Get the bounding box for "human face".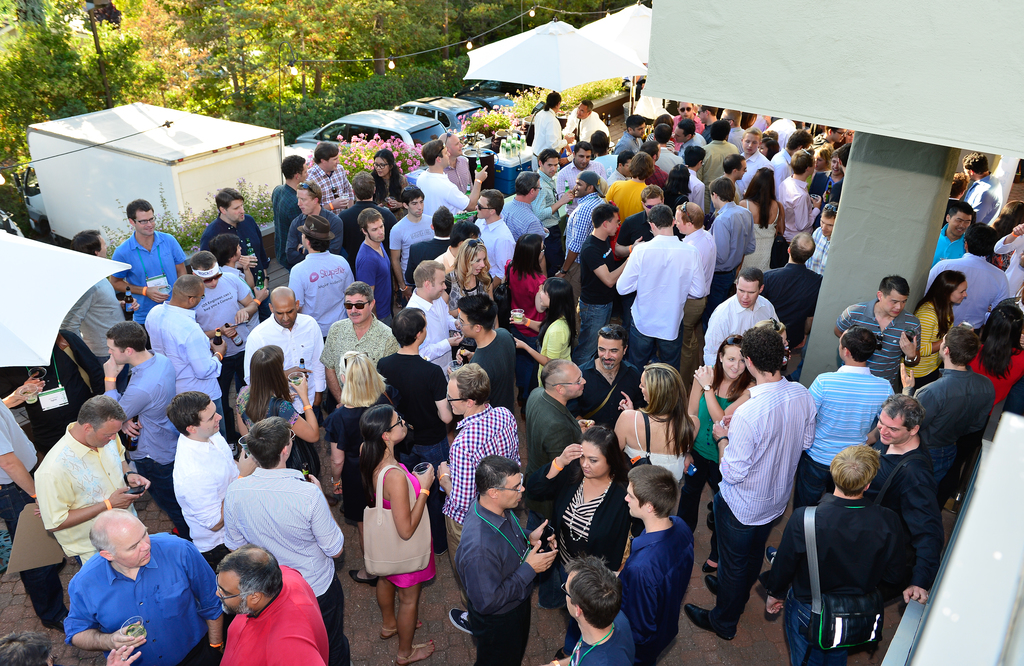
[443, 144, 452, 164].
